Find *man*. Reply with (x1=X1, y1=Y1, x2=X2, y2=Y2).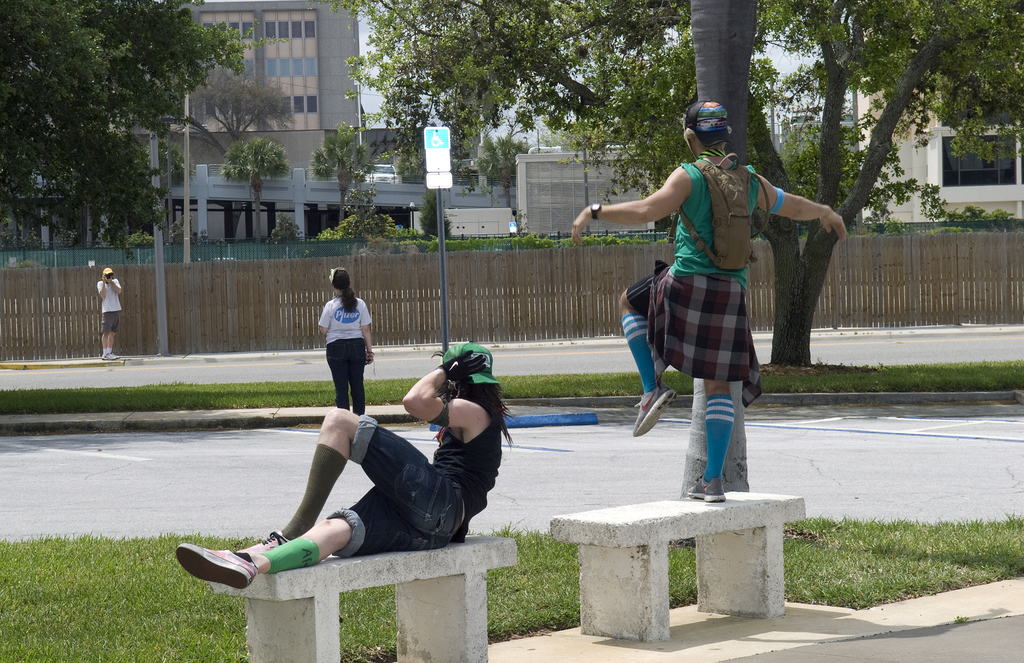
(x1=173, y1=340, x2=514, y2=590).
